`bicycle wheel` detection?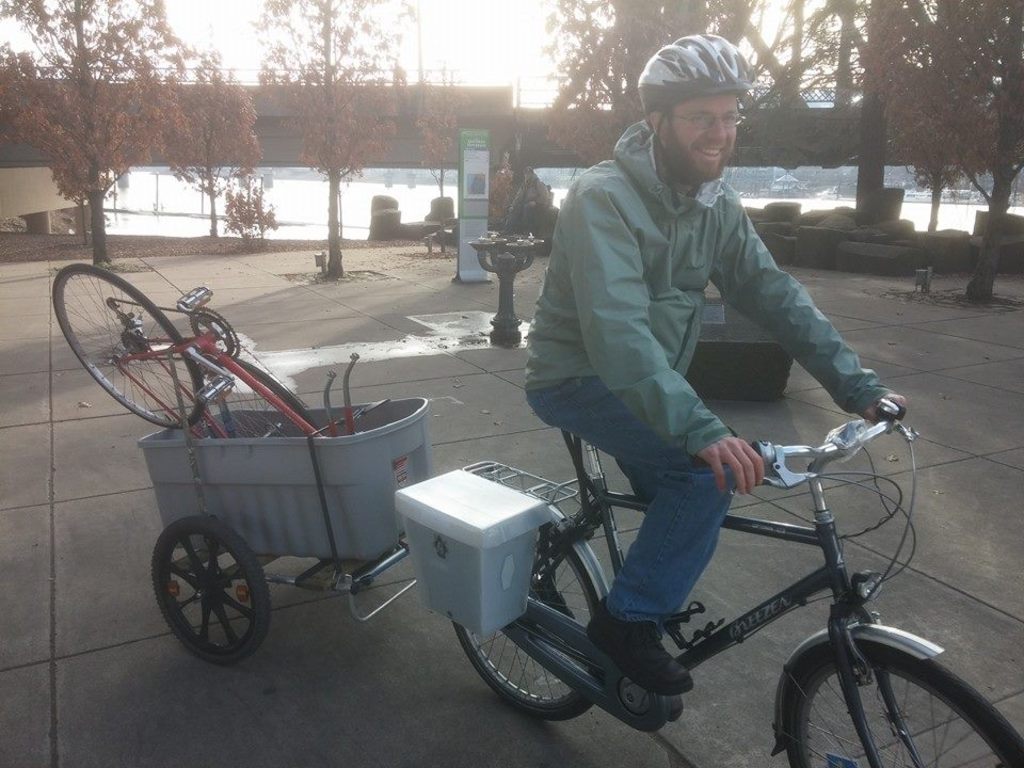
(left=782, top=636, right=1023, bottom=767)
